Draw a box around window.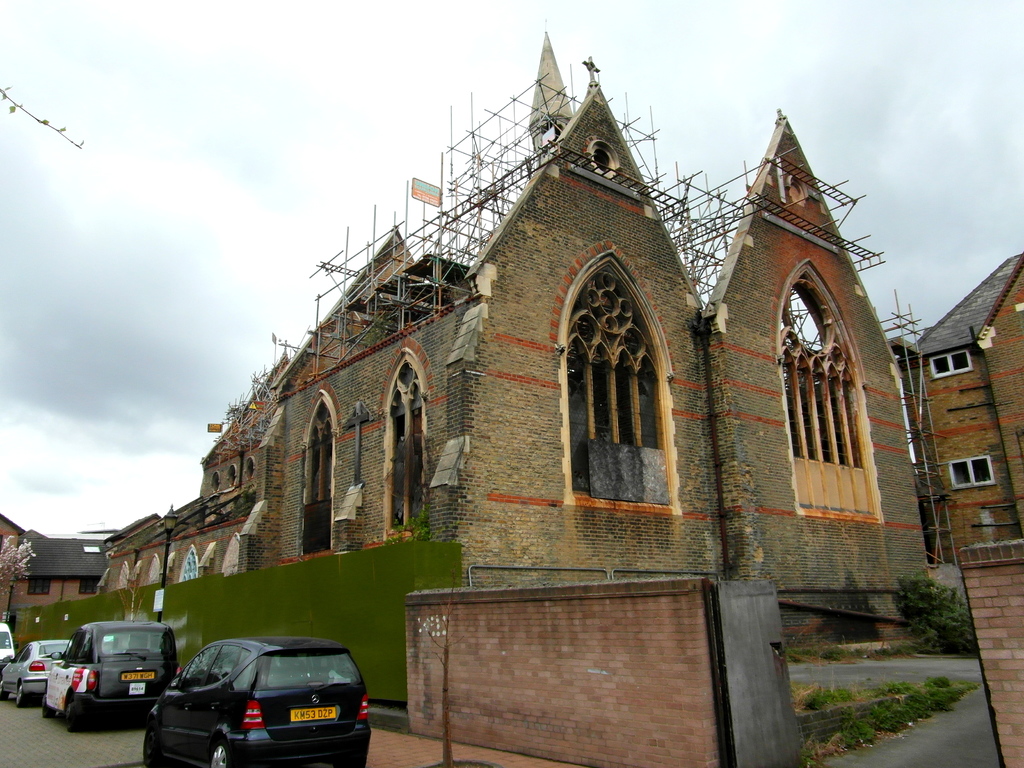
locate(383, 336, 435, 542).
